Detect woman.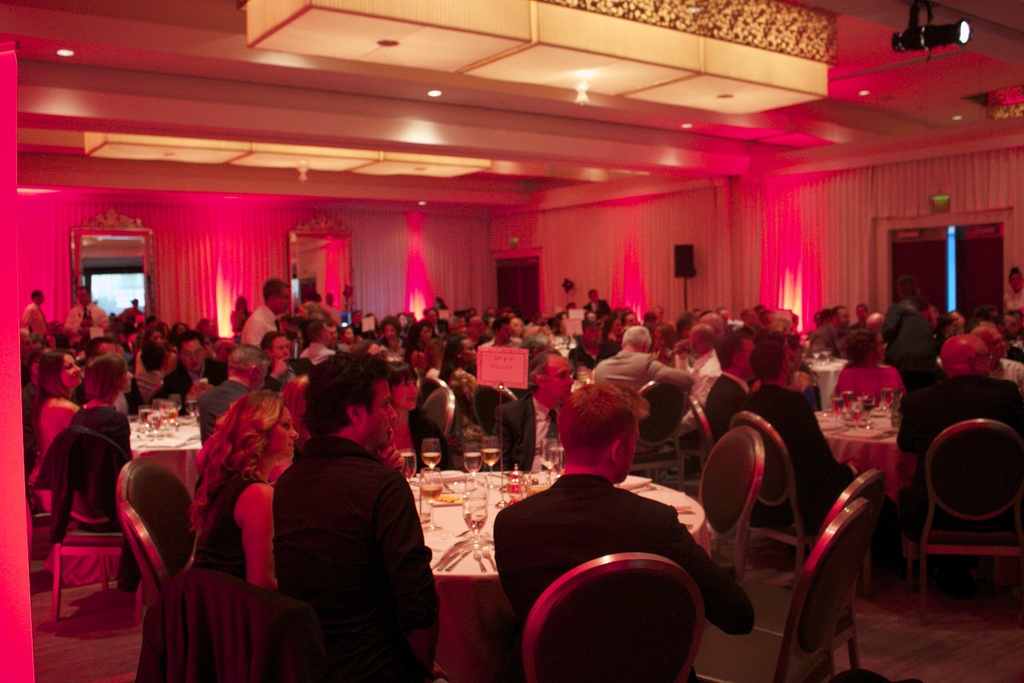
Detected at 403:320:429:367.
